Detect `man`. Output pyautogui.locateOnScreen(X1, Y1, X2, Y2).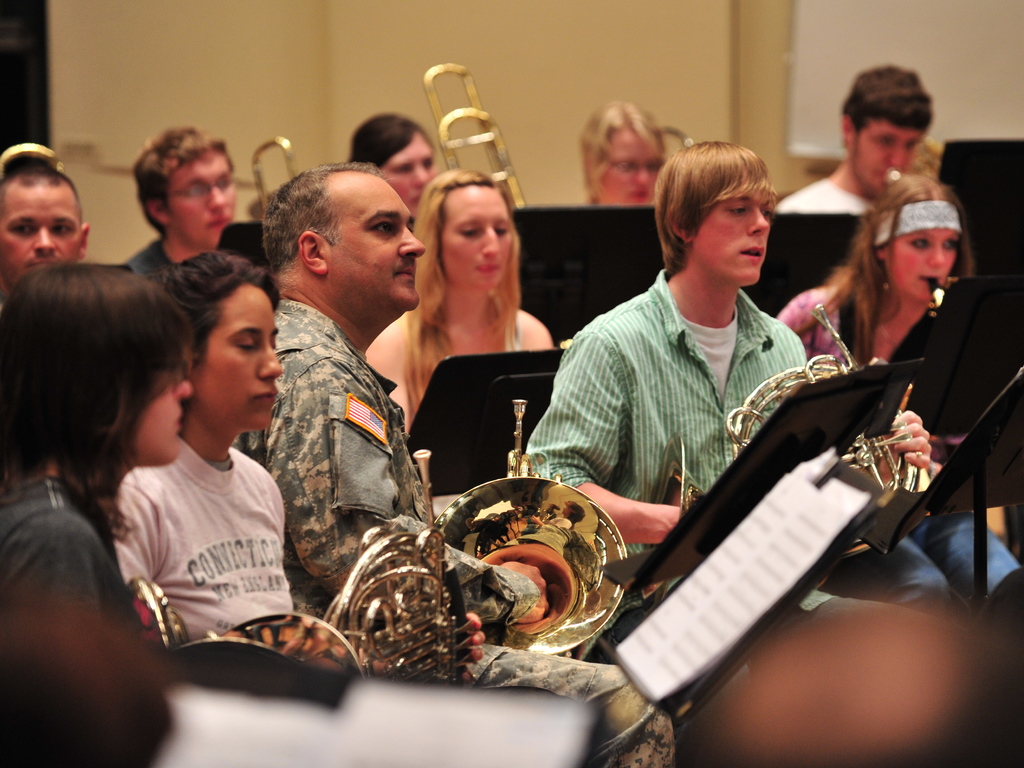
pyautogui.locateOnScreen(121, 120, 259, 281).
